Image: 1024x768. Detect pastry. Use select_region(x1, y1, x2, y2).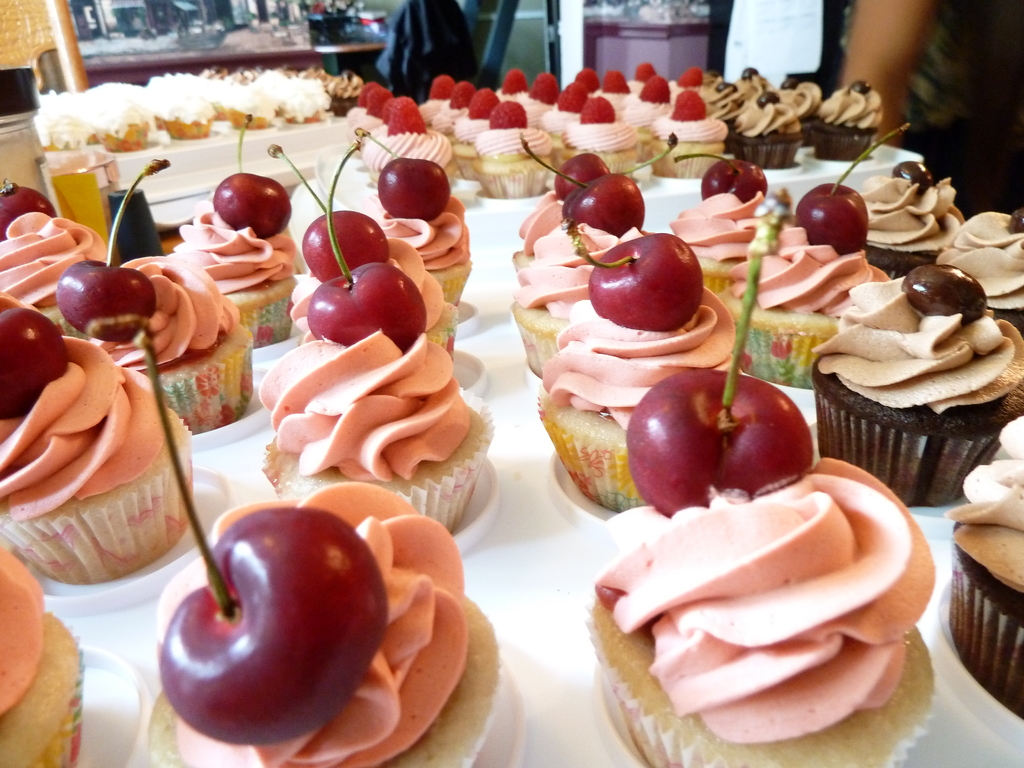
select_region(521, 171, 650, 372).
